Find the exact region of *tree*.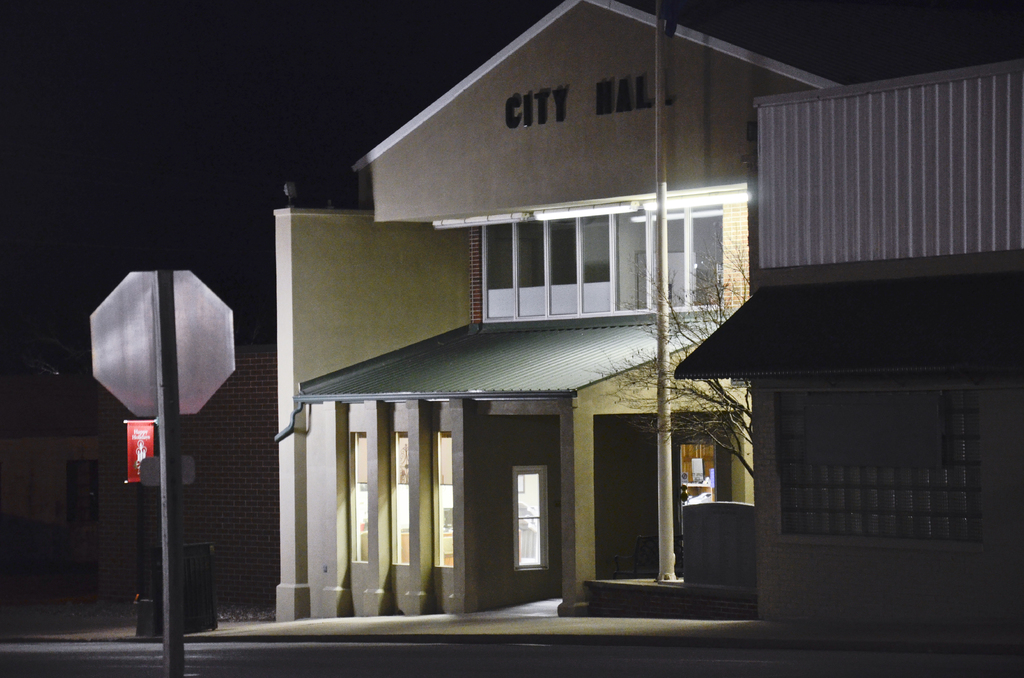
Exact region: 589,240,755,475.
